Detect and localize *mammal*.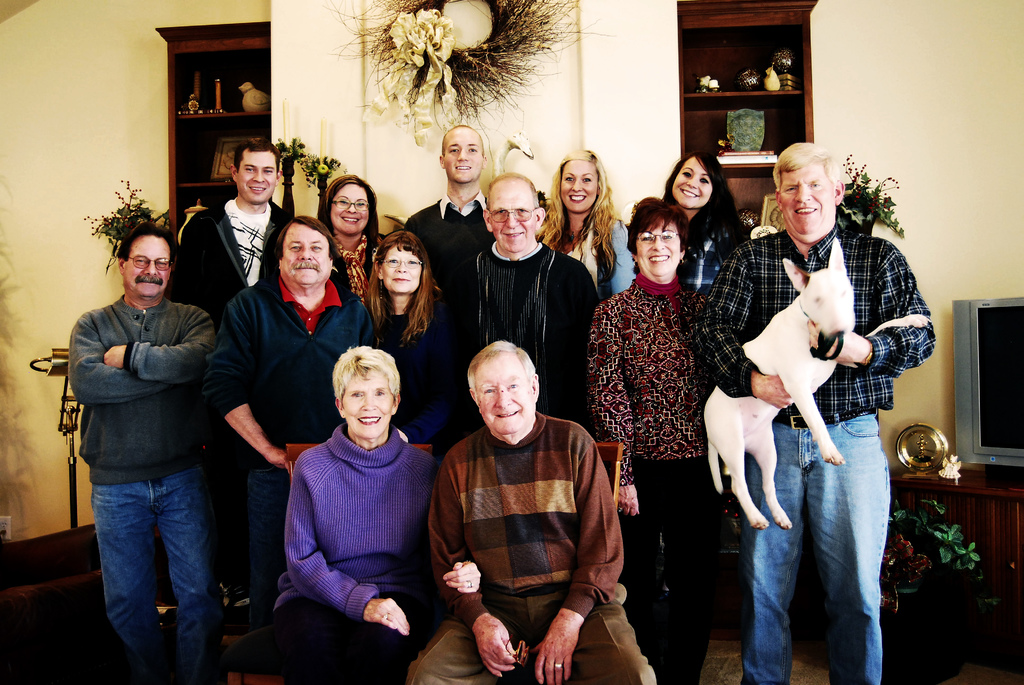
Localized at [318,171,386,306].
